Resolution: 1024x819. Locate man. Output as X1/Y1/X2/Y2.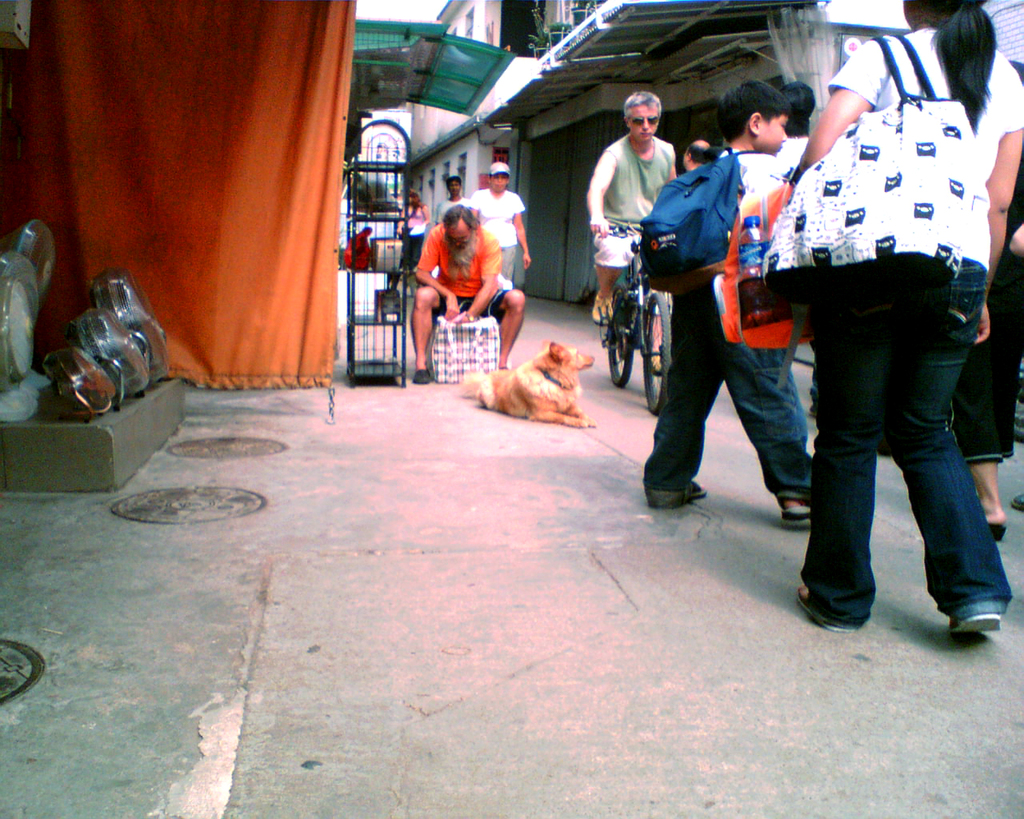
406/202/524/388.
